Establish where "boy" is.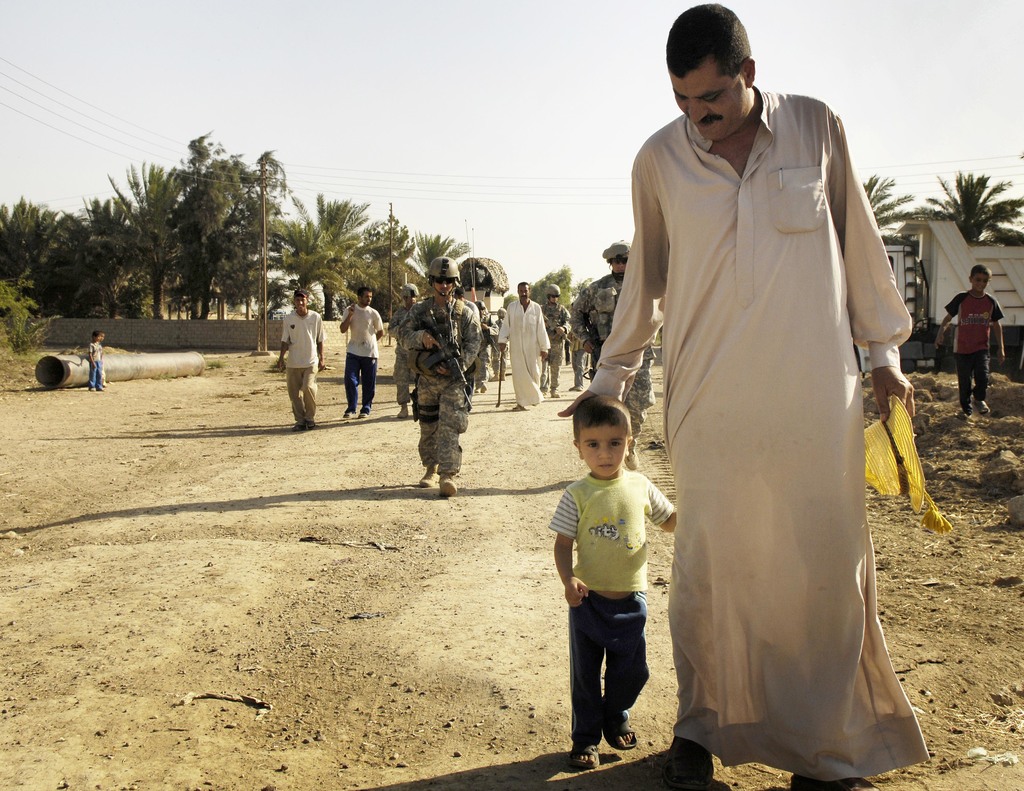
Established at <region>554, 375, 694, 786</region>.
